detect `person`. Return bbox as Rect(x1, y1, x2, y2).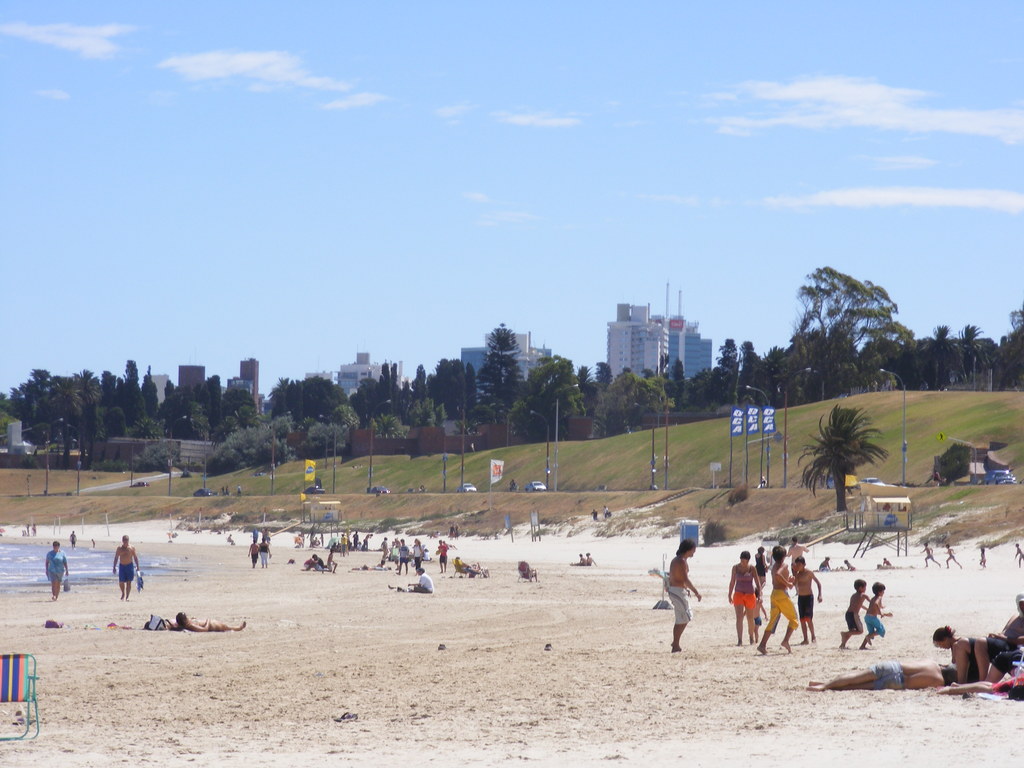
Rect(583, 552, 598, 567).
